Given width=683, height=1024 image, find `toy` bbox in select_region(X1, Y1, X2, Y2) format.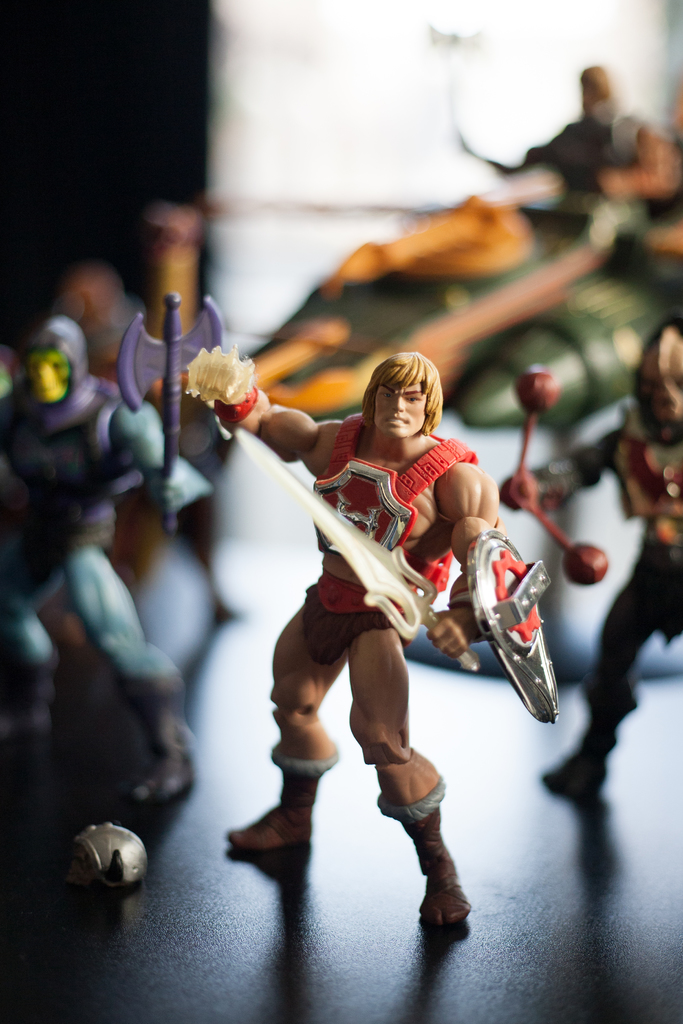
select_region(493, 316, 682, 812).
